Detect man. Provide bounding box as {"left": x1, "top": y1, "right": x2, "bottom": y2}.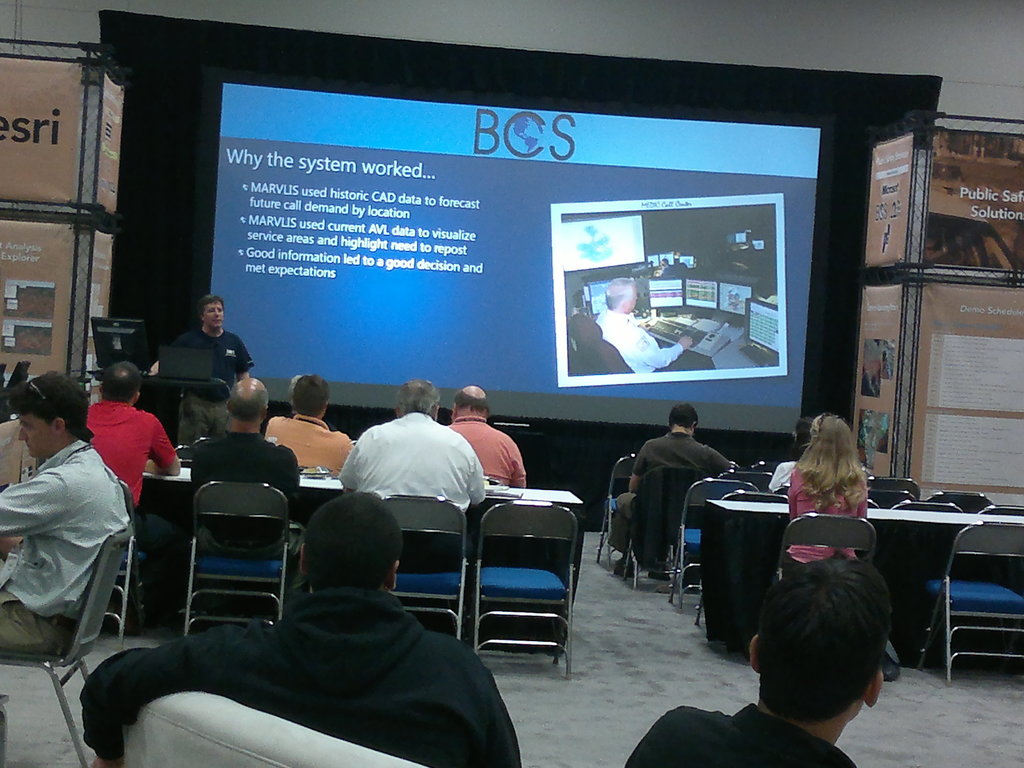
{"left": 262, "top": 374, "right": 350, "bottom": 479}.
